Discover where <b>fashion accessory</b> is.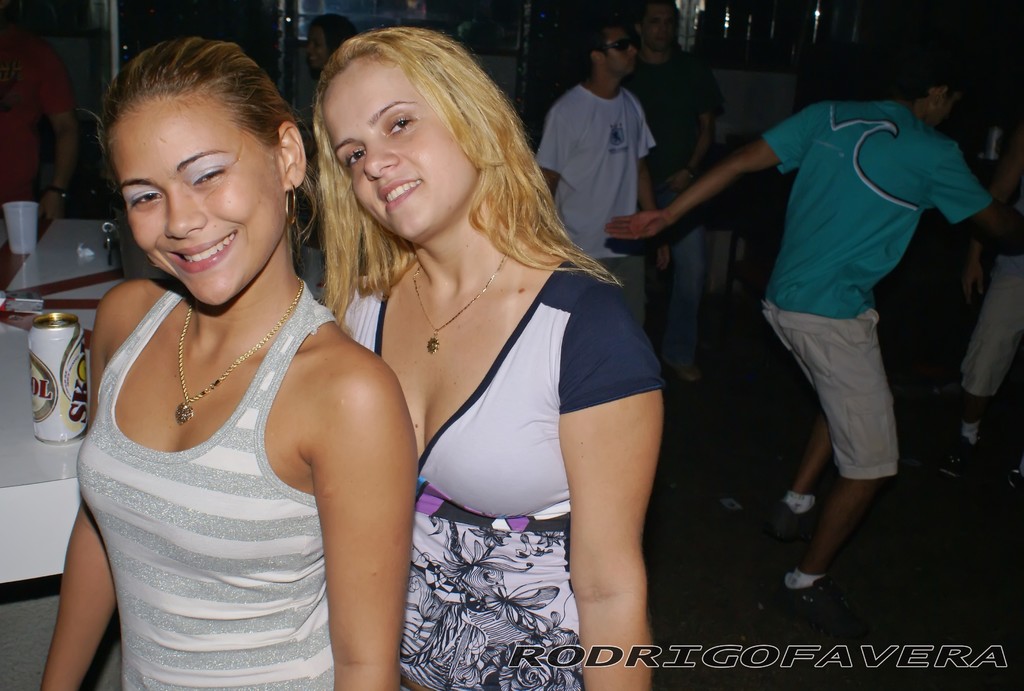
Discovered at box=[181, 282, 302, 423].
